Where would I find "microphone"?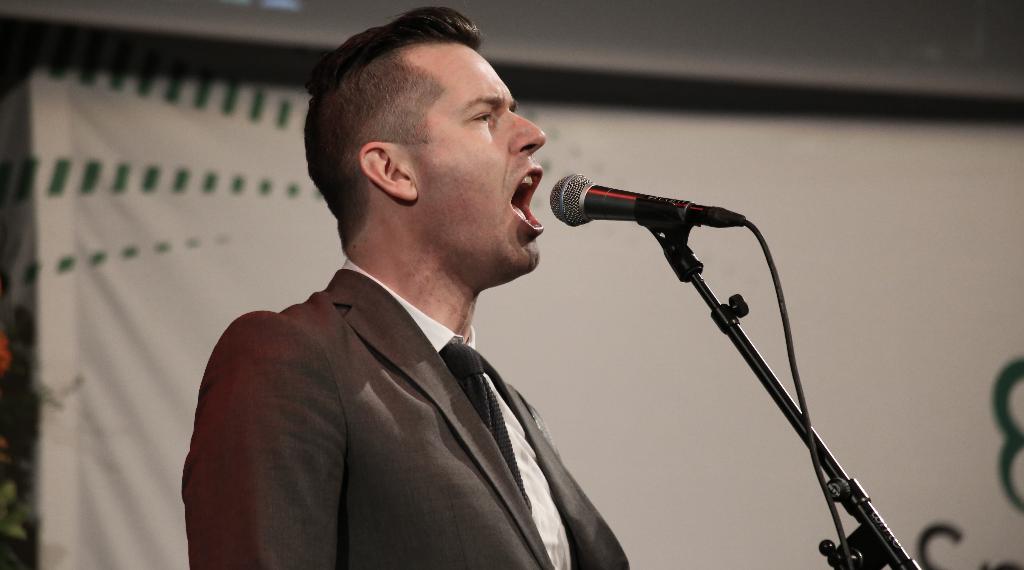
At [545,168,752,231].
